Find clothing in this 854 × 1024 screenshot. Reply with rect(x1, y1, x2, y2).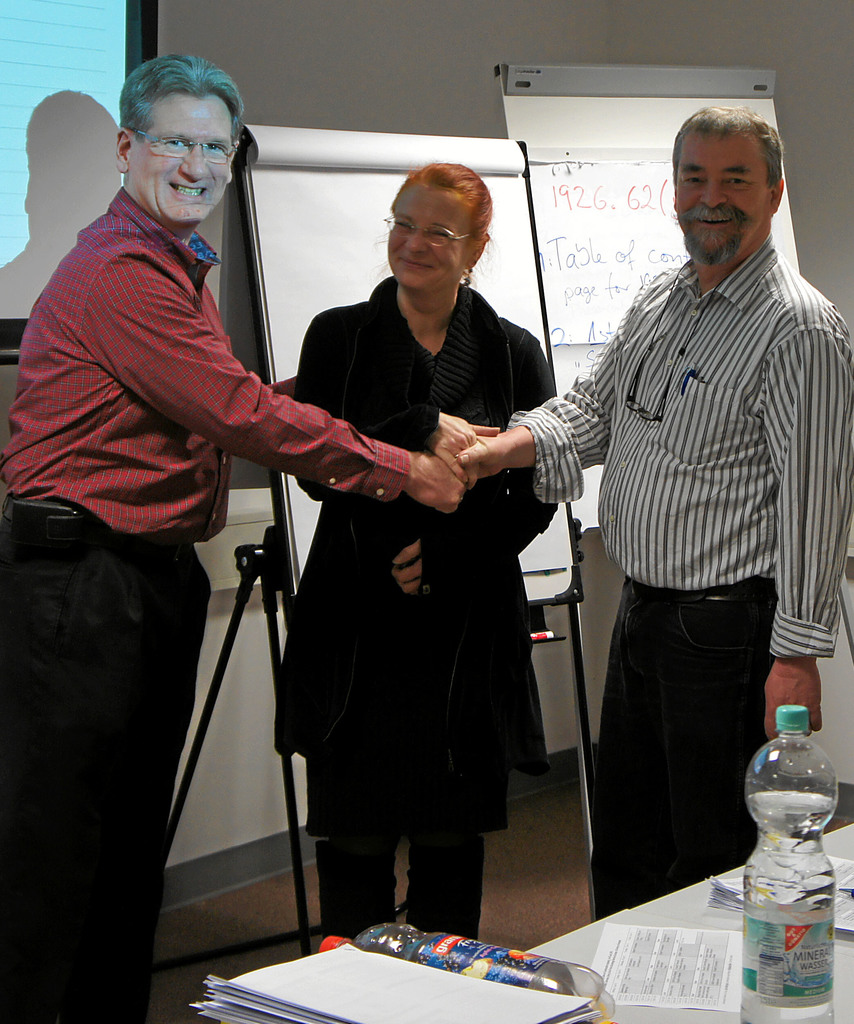
rect(518, 260, 853, 929).
